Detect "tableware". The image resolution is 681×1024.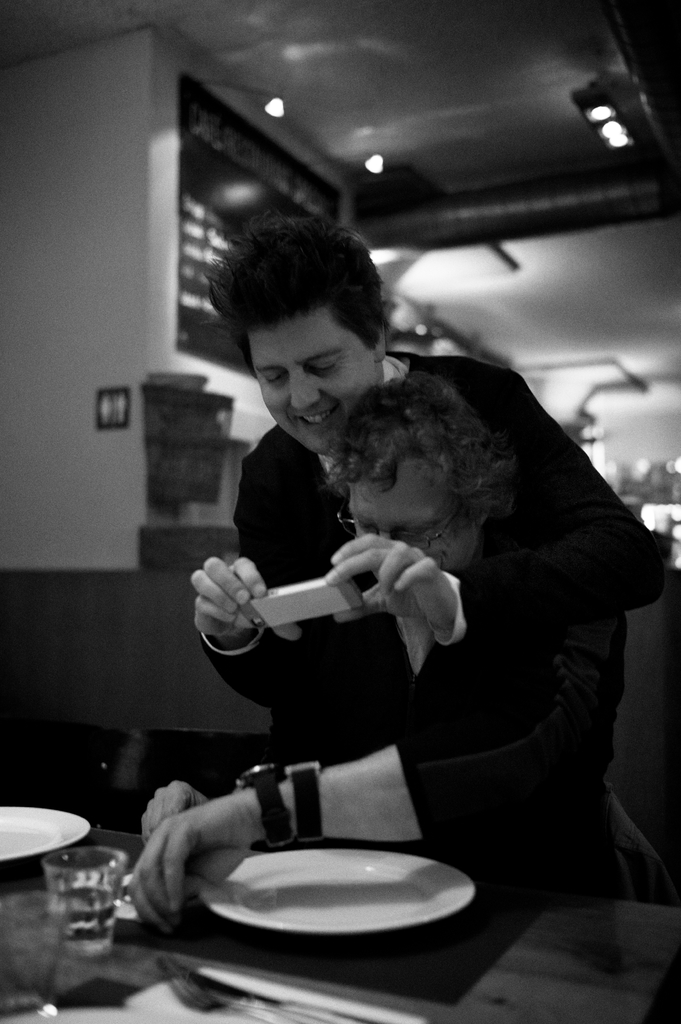
rect(143, 797, 477, 945).
